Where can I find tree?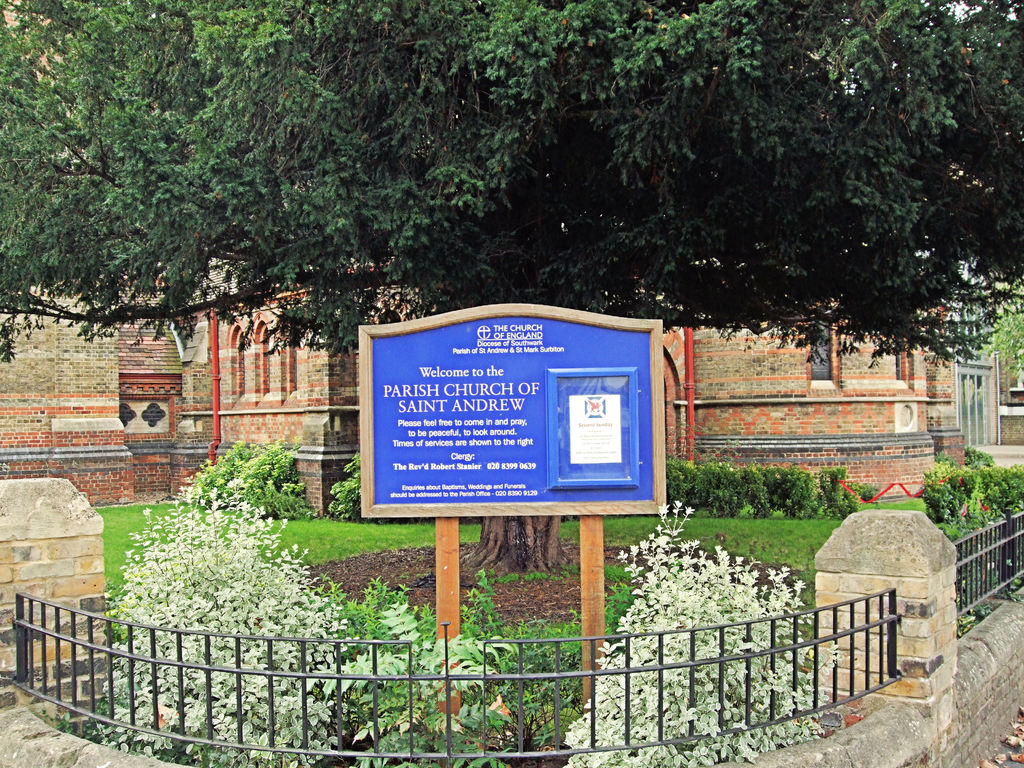
You can find it at box=[0, 0, 1023, 577].
